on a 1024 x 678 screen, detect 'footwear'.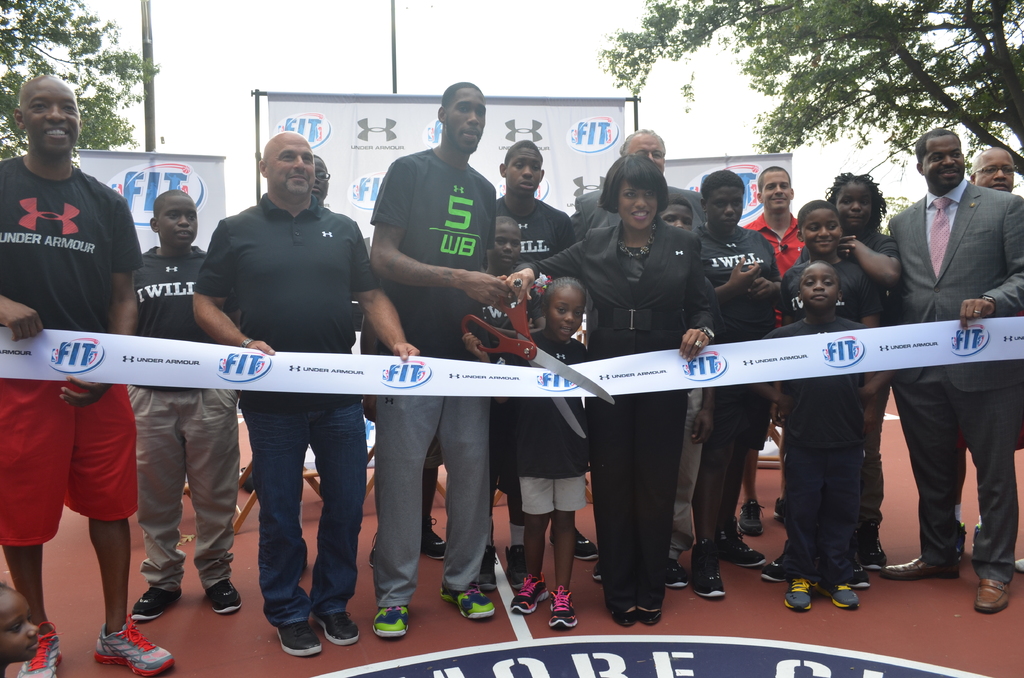
l=550, t=585, r=574, b=629.
